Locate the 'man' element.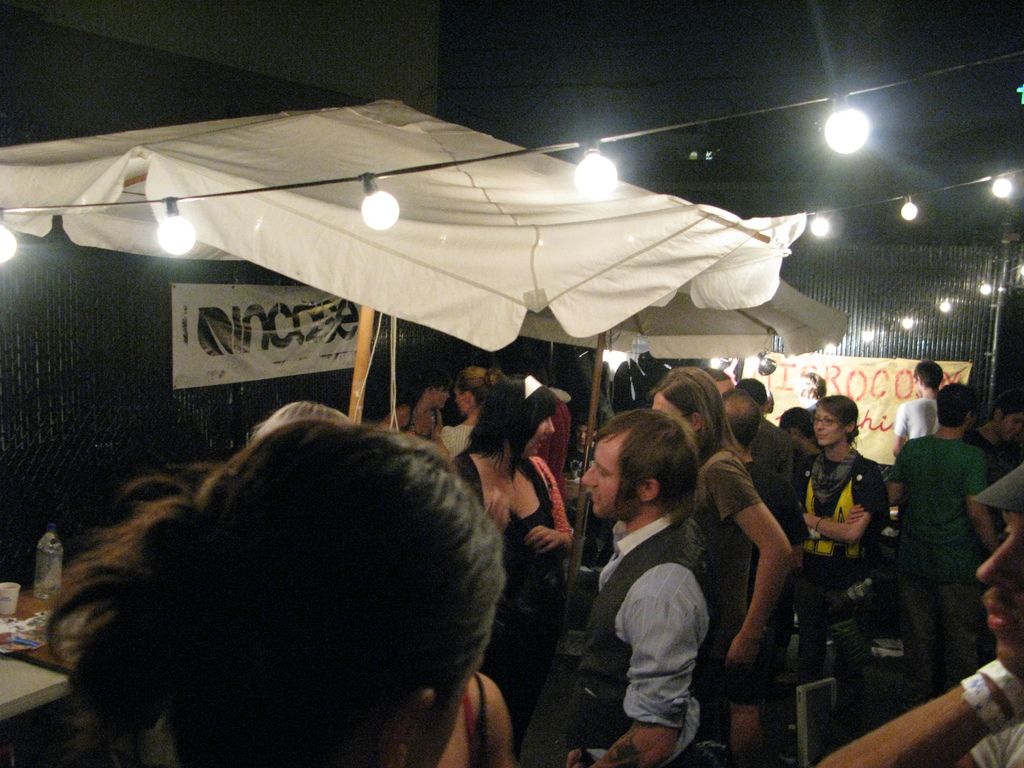
Element bbox: locate(819, 463, 1023, 767).
